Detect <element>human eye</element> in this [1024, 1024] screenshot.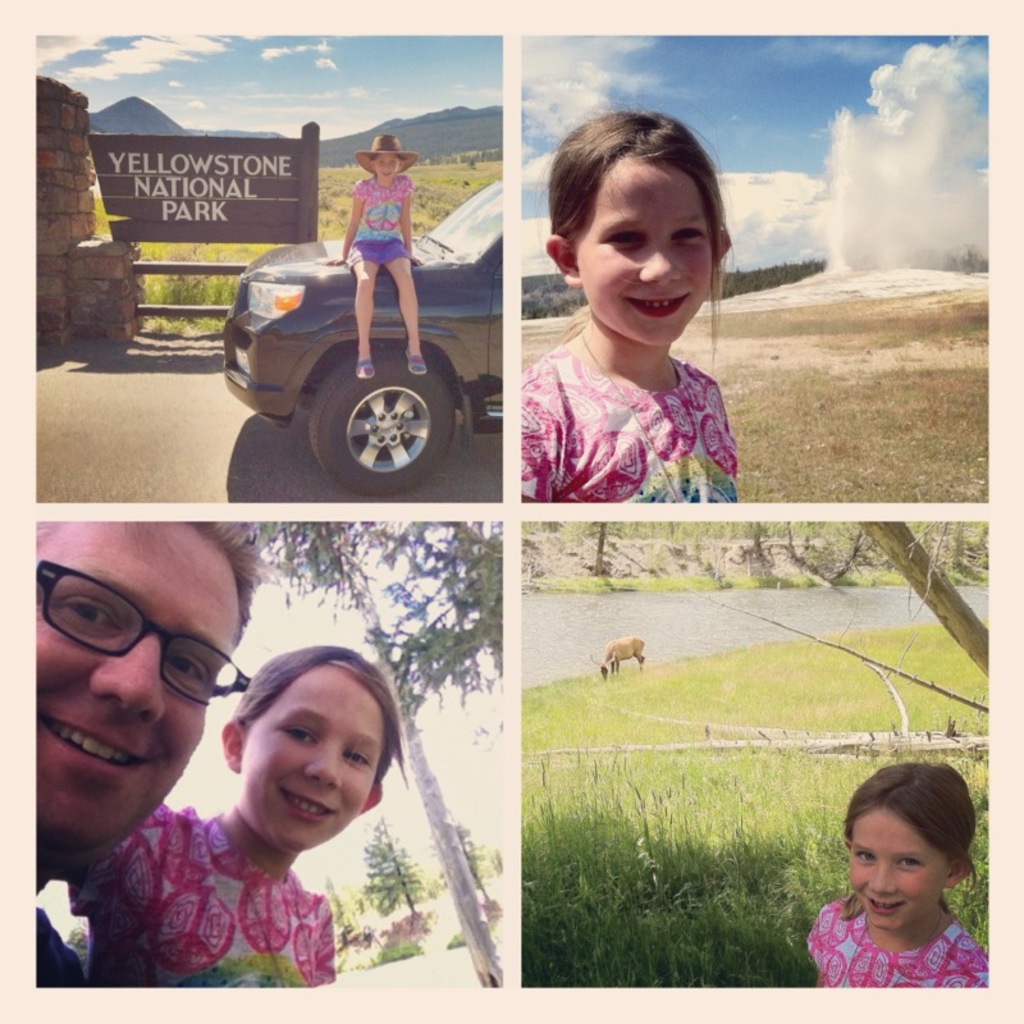
Detection: (59, 594, 125, 636).
